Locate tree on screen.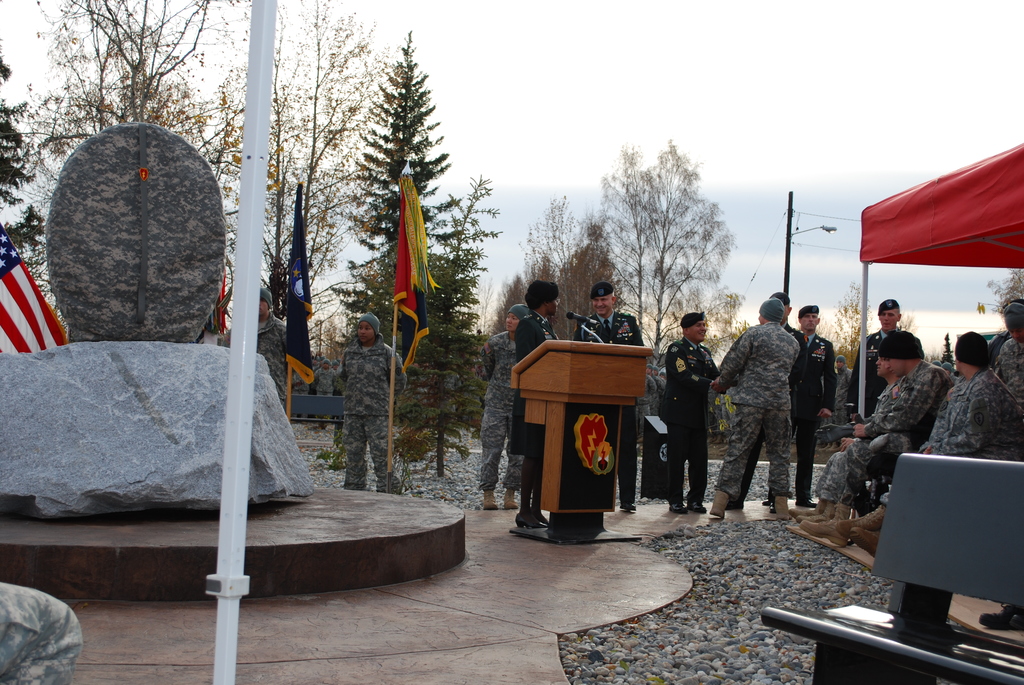
On screen at (404, 177, 506, 470).
